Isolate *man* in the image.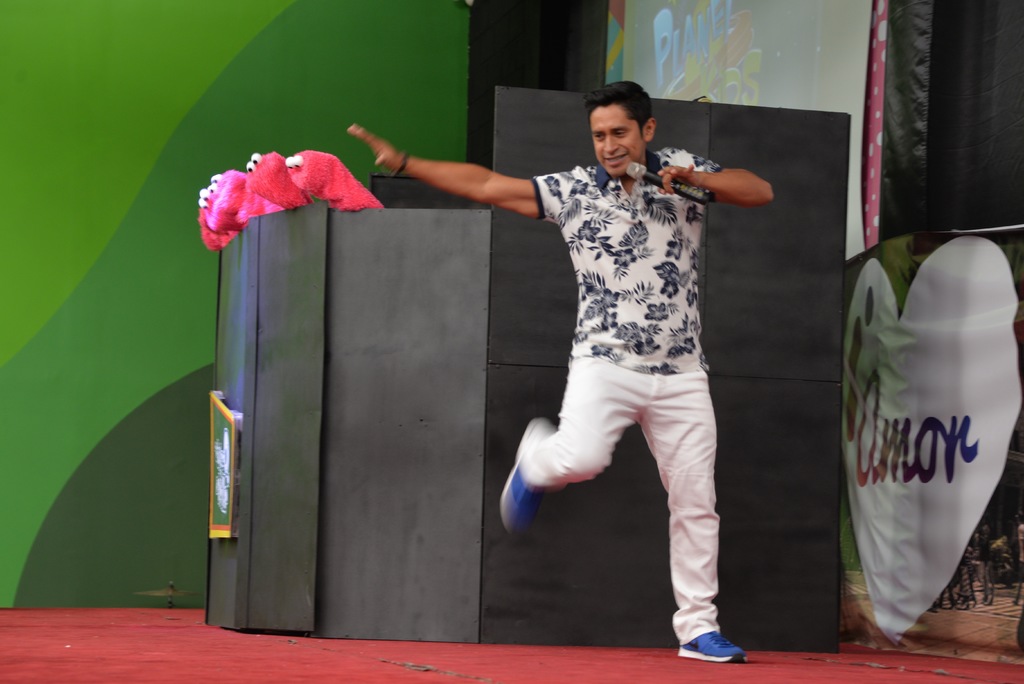
Isolated region: x1=395 y1=71 x2=783 y2=619.
